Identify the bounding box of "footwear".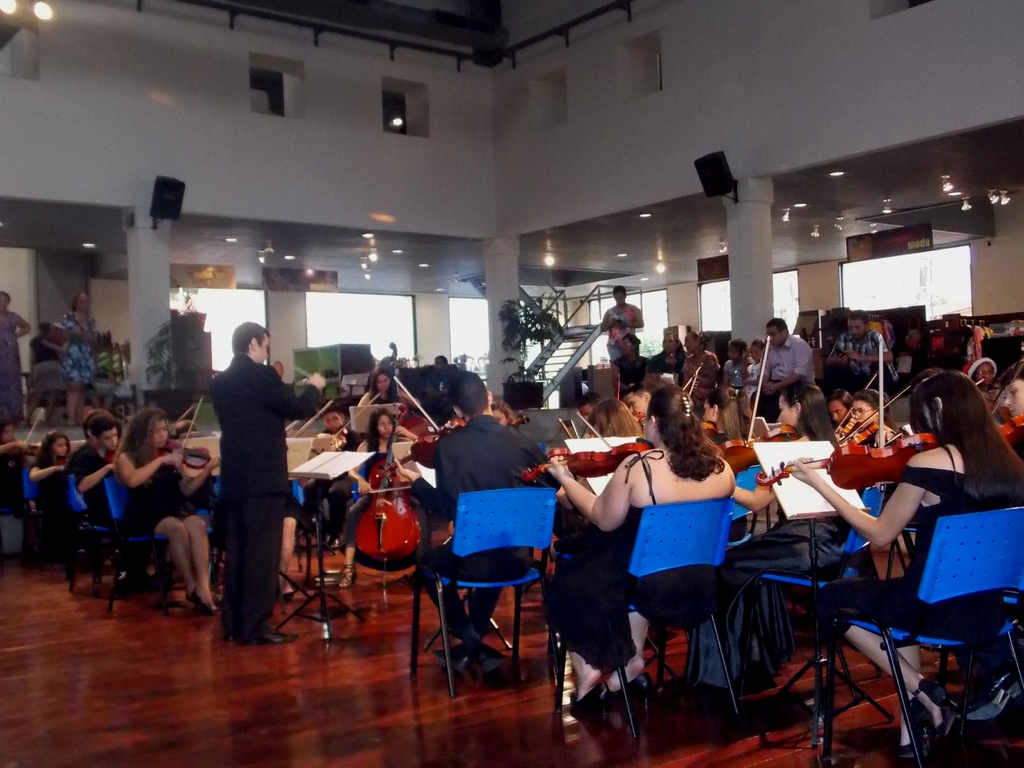
(476,640,506,672).
